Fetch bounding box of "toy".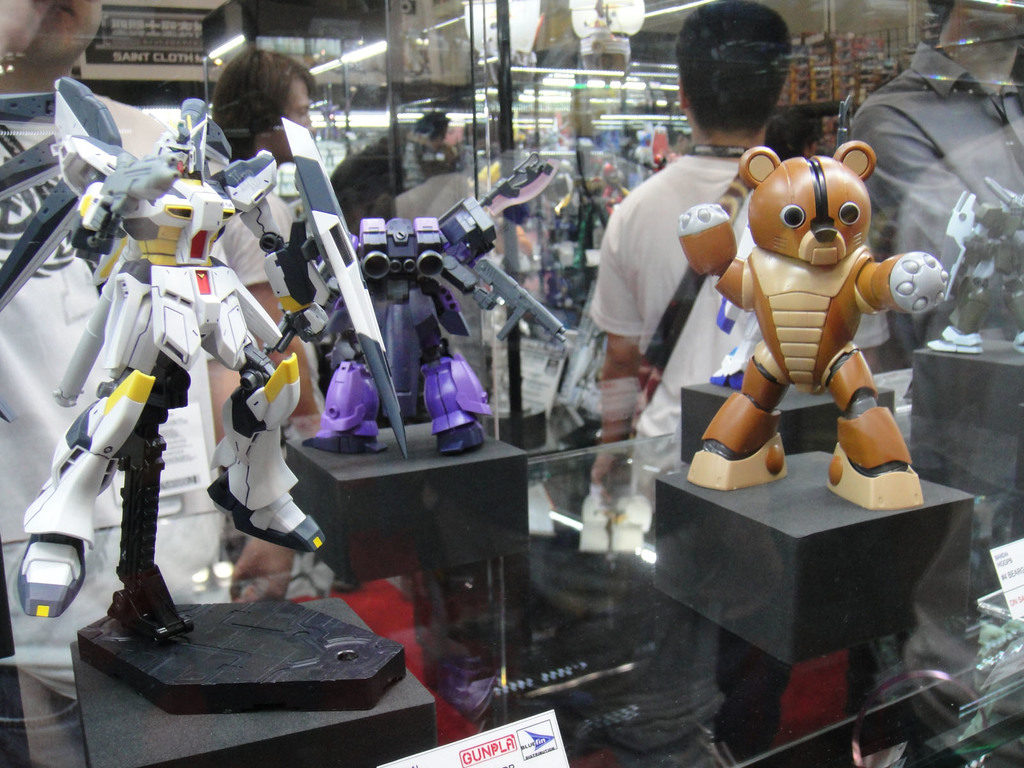
Bbox: BBox(556, 116, 643, 310).
